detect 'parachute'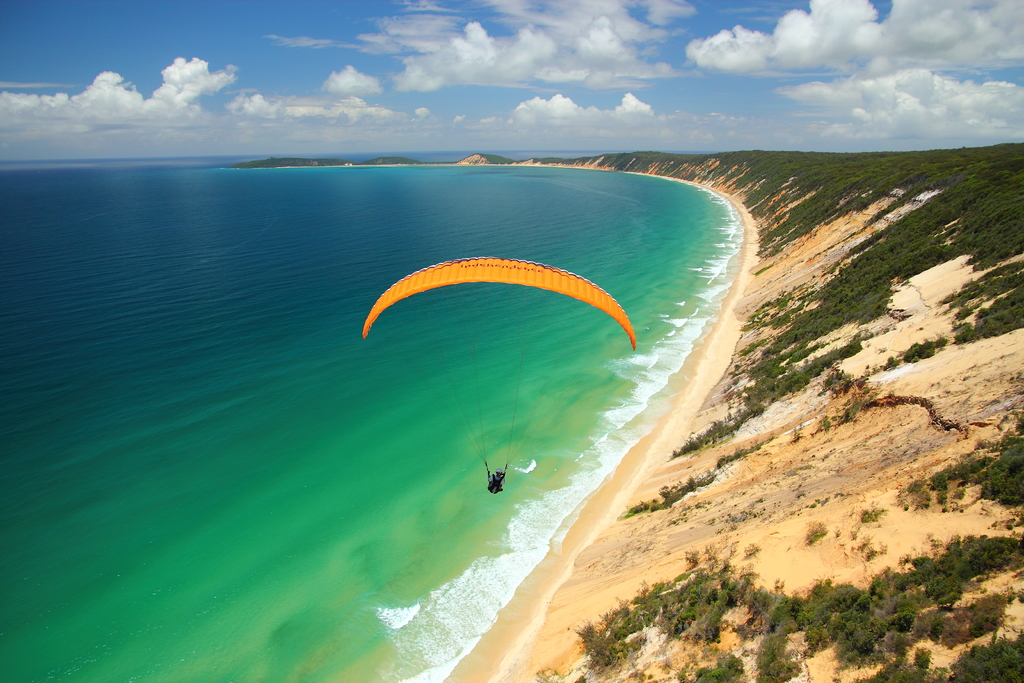
336,238,695,531
